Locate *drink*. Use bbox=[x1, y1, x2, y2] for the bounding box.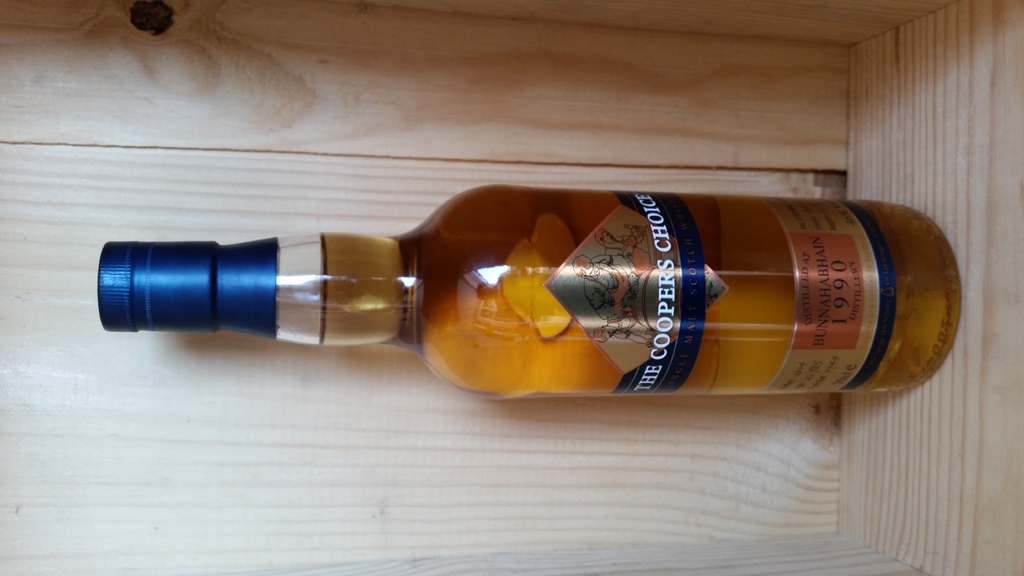
bbox=[41, 188, 934, 401].
